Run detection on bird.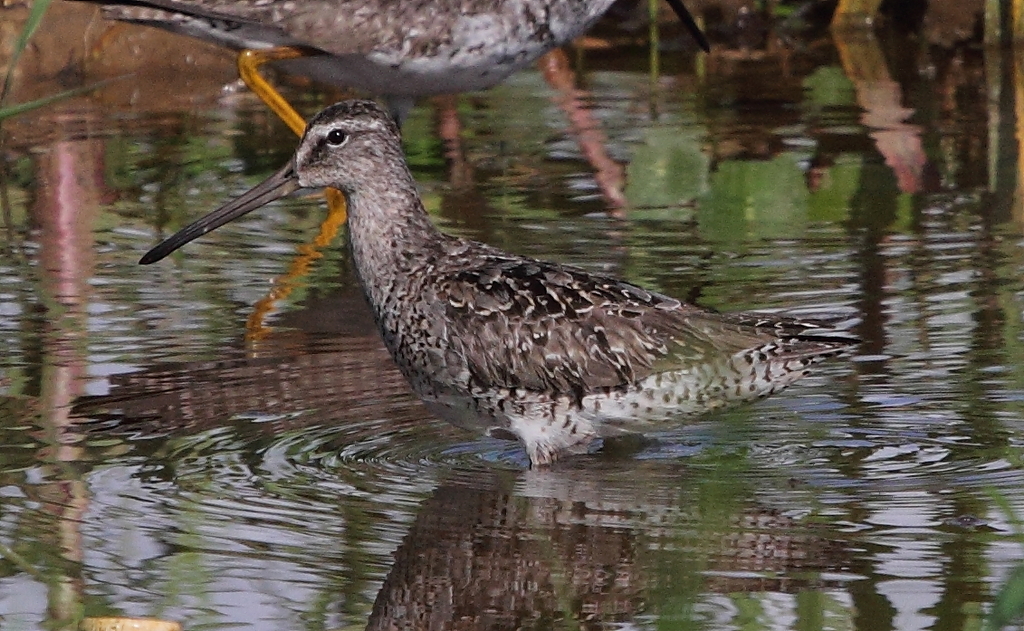
Result: bbox(157, 86, 816, 462).
